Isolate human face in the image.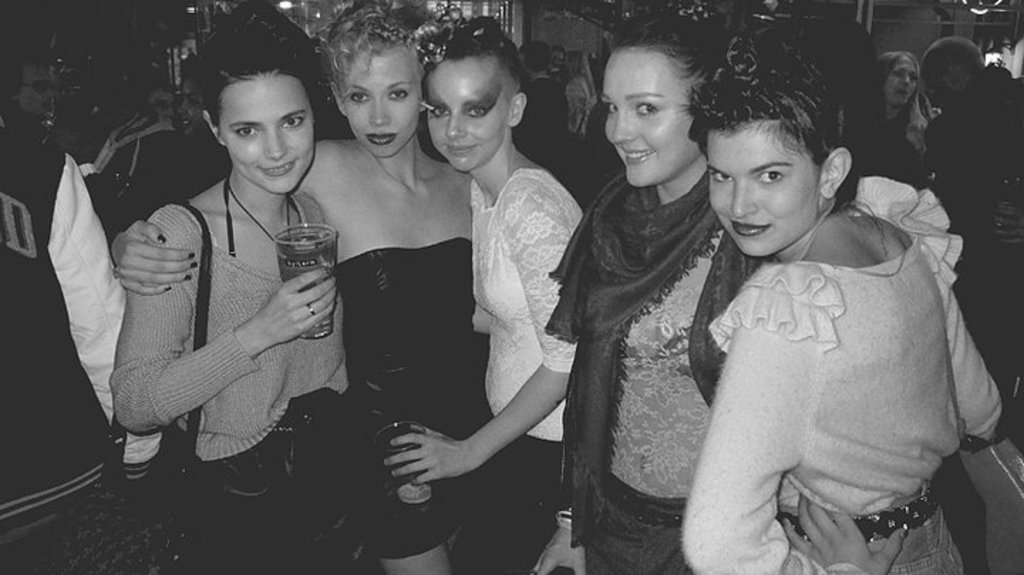
Isolated region: box=[344, 44, 421, 157].
